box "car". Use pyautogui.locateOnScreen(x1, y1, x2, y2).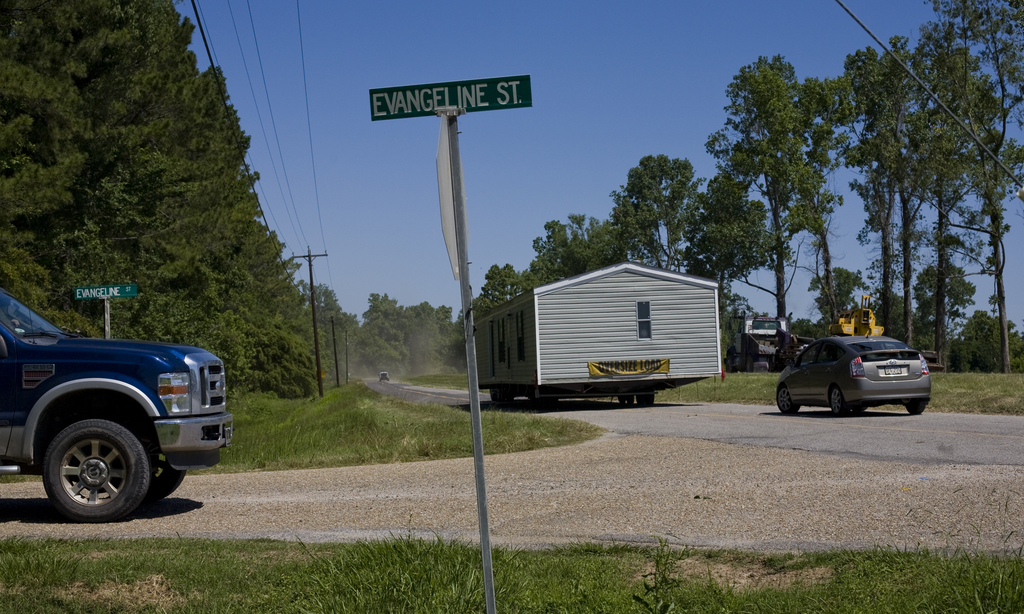
pyautogui.locateOnScreen(778, 331, 930, 416).
